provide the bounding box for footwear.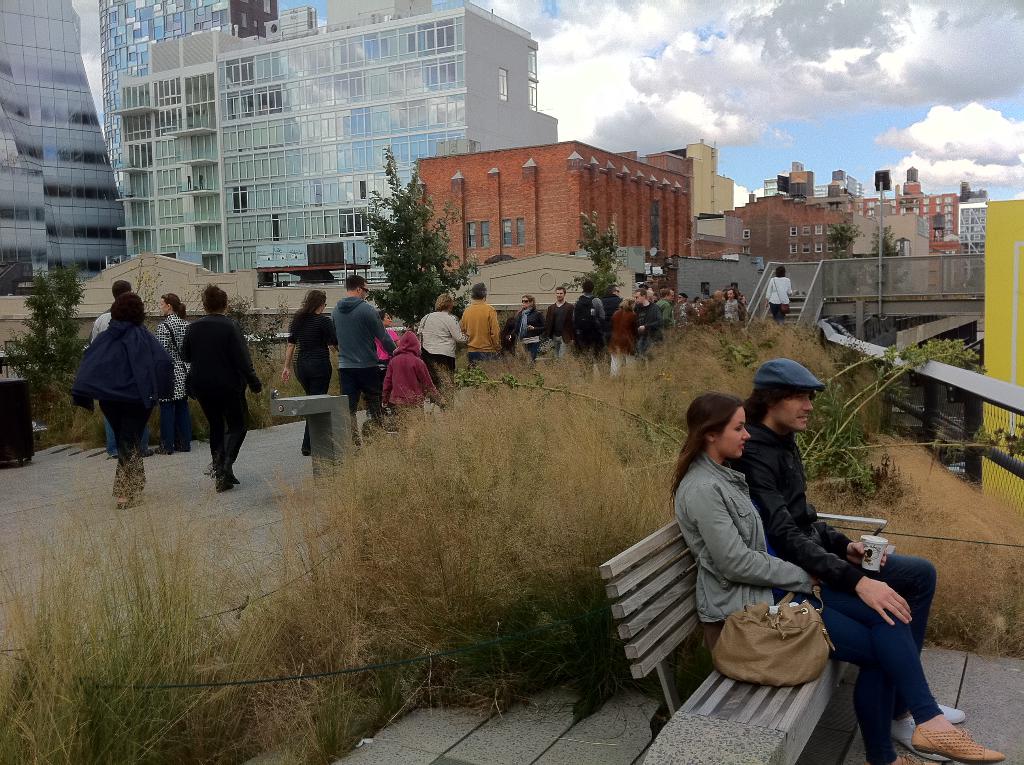
<region>908, 720, 1004, 764</region>.
